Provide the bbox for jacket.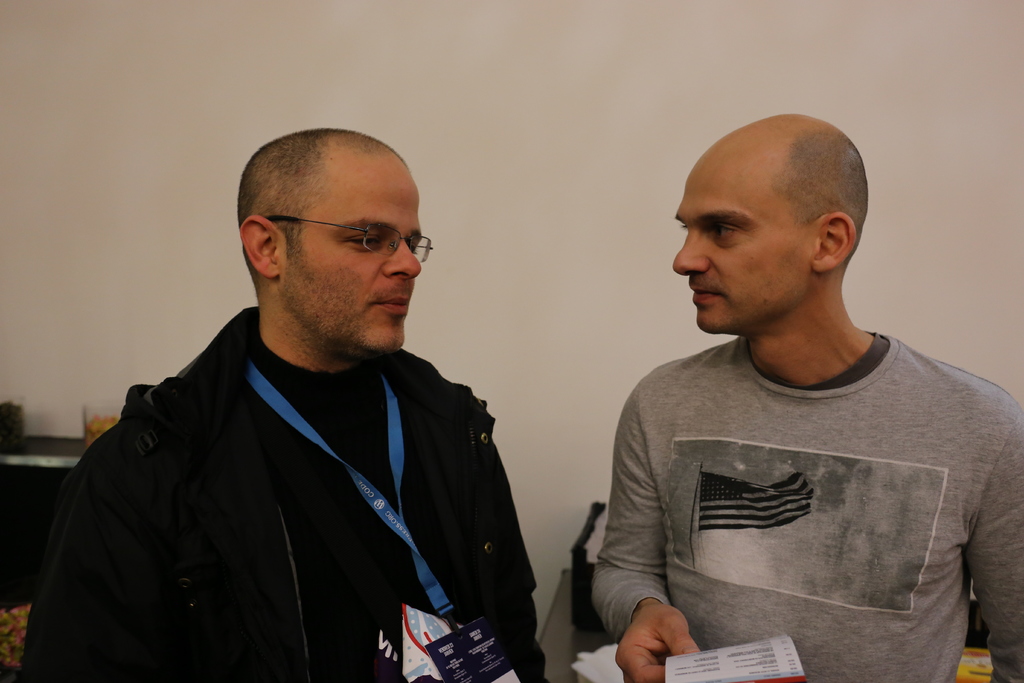
box(40, 300, 572, 680).
